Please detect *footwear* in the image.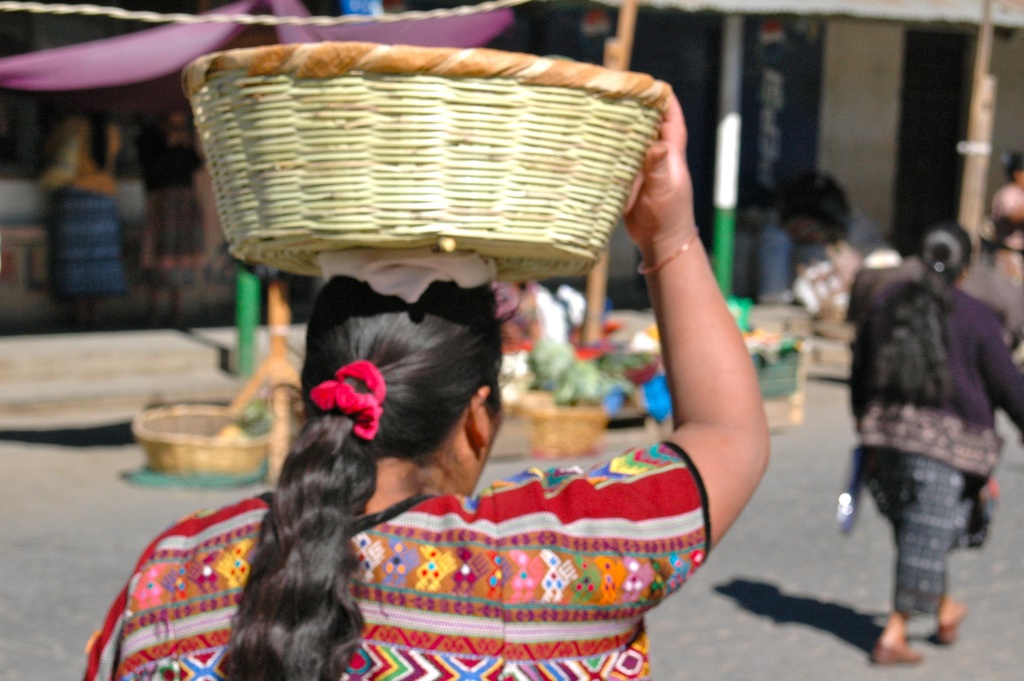
[left=874, top=636, right=924, bottom=666].
